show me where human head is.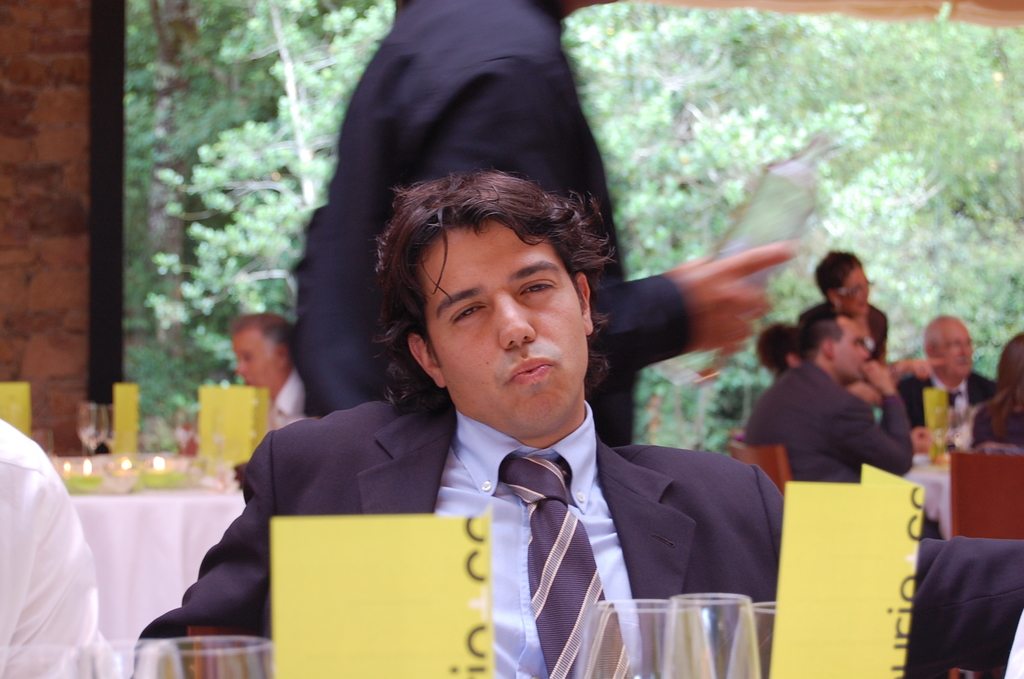
human head is at l=231, t=315, r=297, b=384.
